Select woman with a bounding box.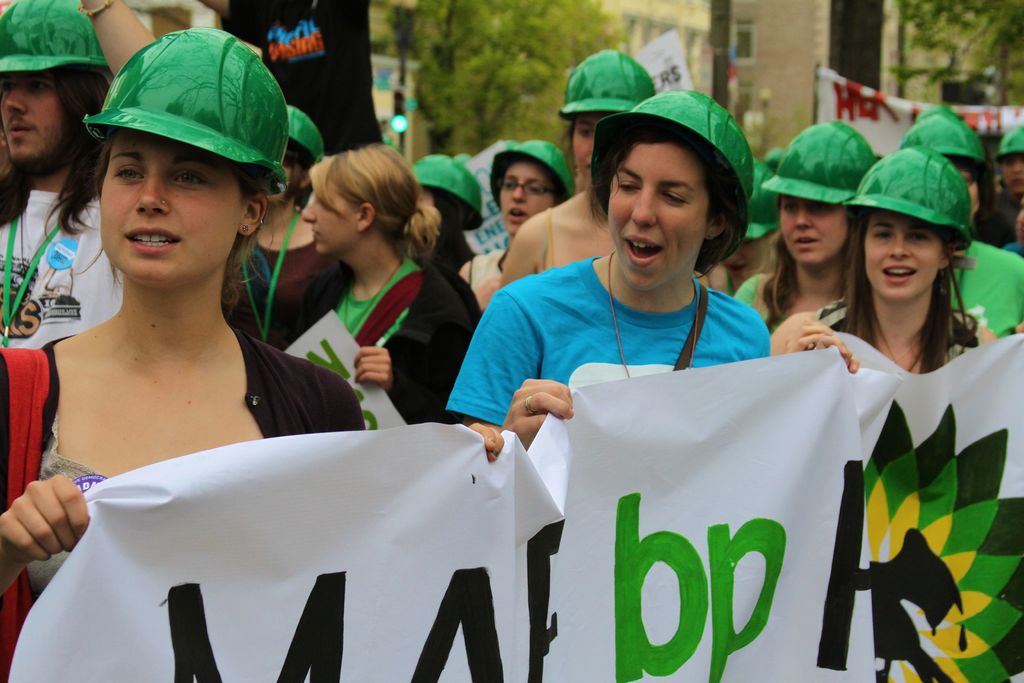
Rect(457, 139, 570, 311).
